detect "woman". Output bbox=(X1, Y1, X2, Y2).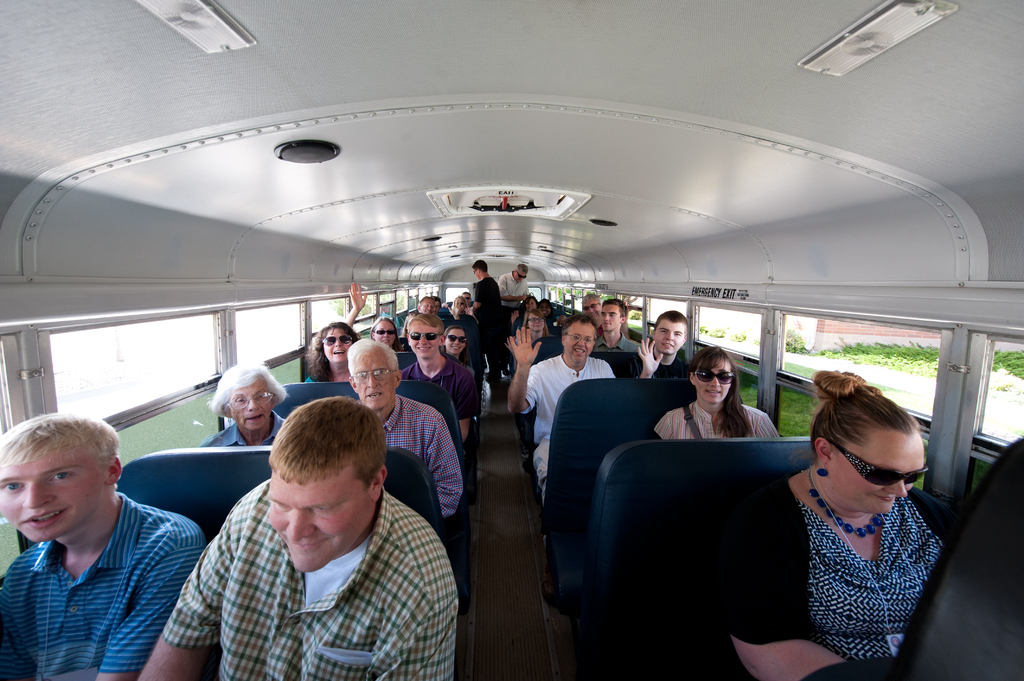
bbox=(442, 329, 472, 368).
